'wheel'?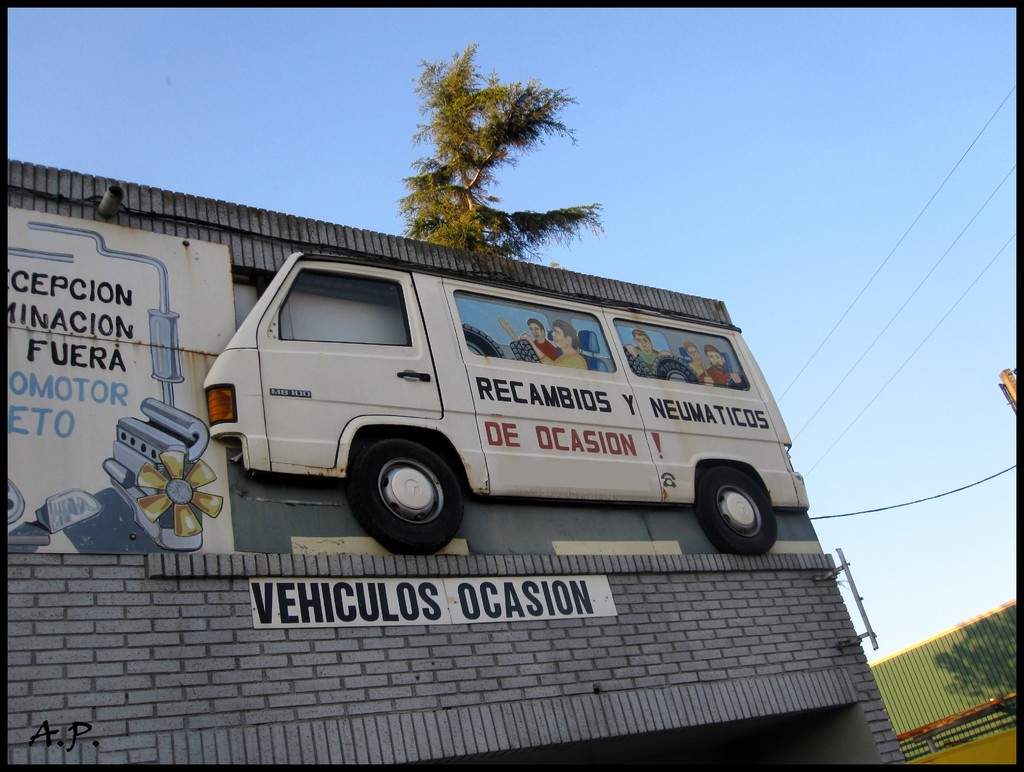
{"x1": 724, "y1": 371, "x2": 749, "y2": 391}
